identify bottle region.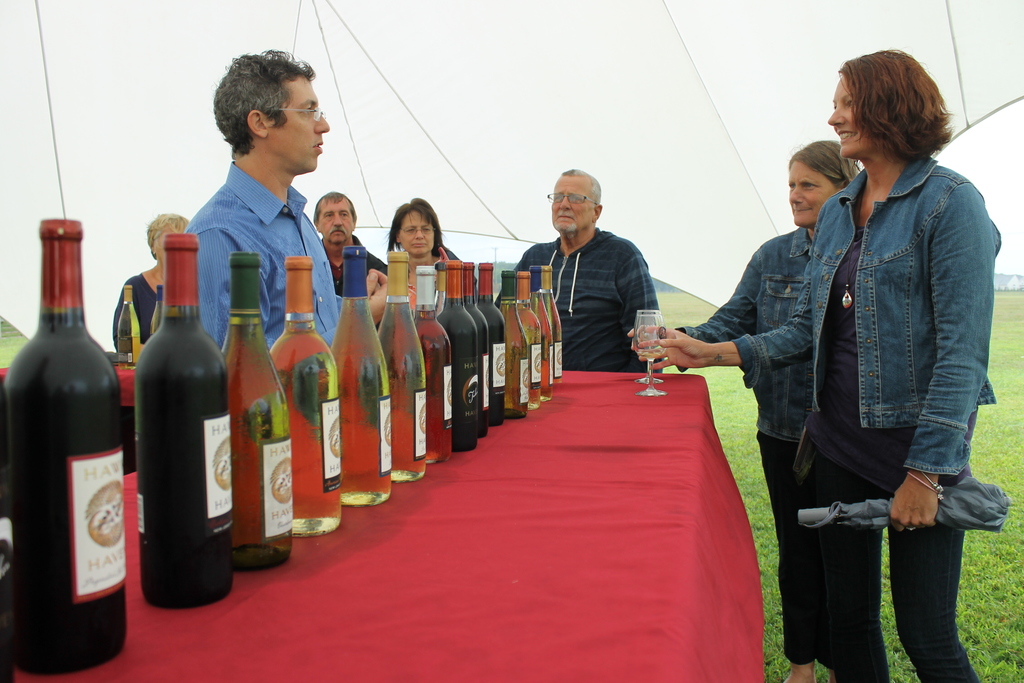
Region: pyautogui.locateOnScreen(478, 256, 518, 422).
